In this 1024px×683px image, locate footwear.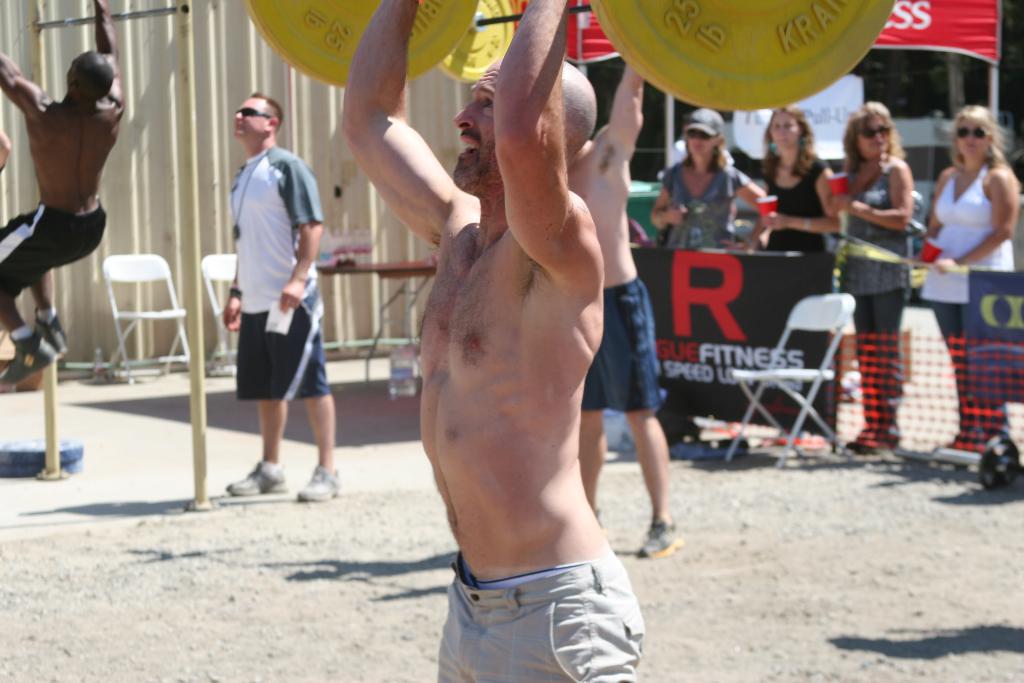
Bounding box: 298/467/342/500.
